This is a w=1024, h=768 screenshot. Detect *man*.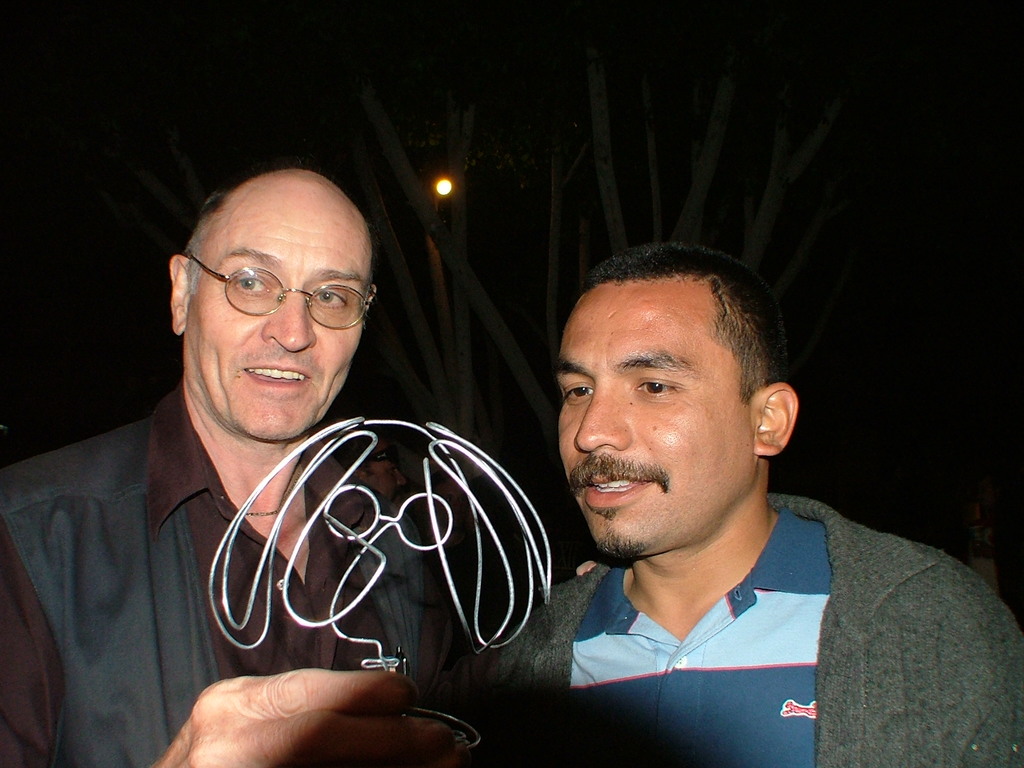
{"left": 0, "top": 166, "right": 486, "bottom": 767}.
